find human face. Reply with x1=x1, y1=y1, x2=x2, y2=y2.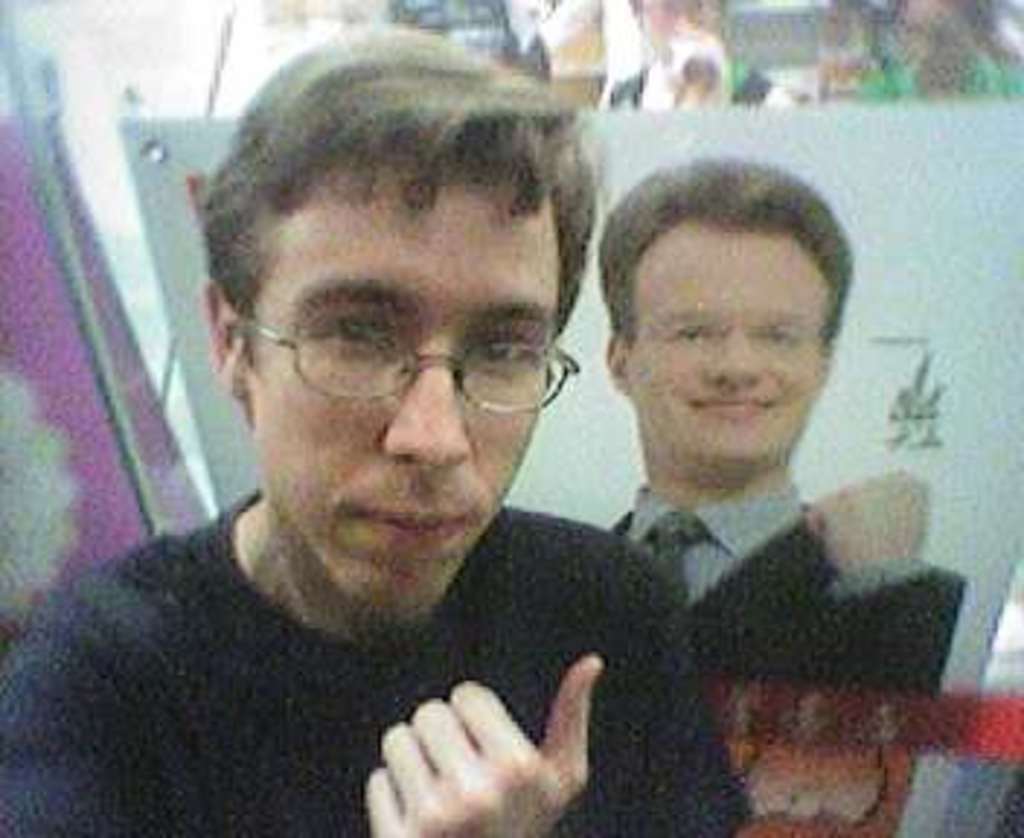
x1=625, y1=218, x2=832, y2=457.
